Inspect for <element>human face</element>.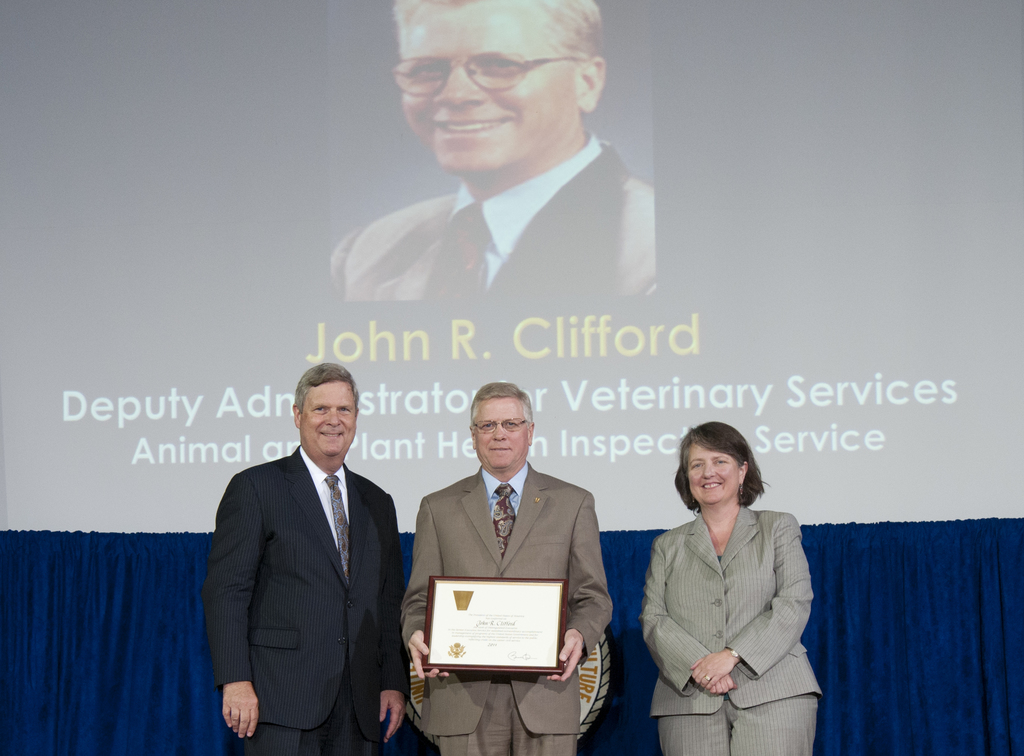
Inspection: <bbox>687, 441, 739, 506</bbox>.
